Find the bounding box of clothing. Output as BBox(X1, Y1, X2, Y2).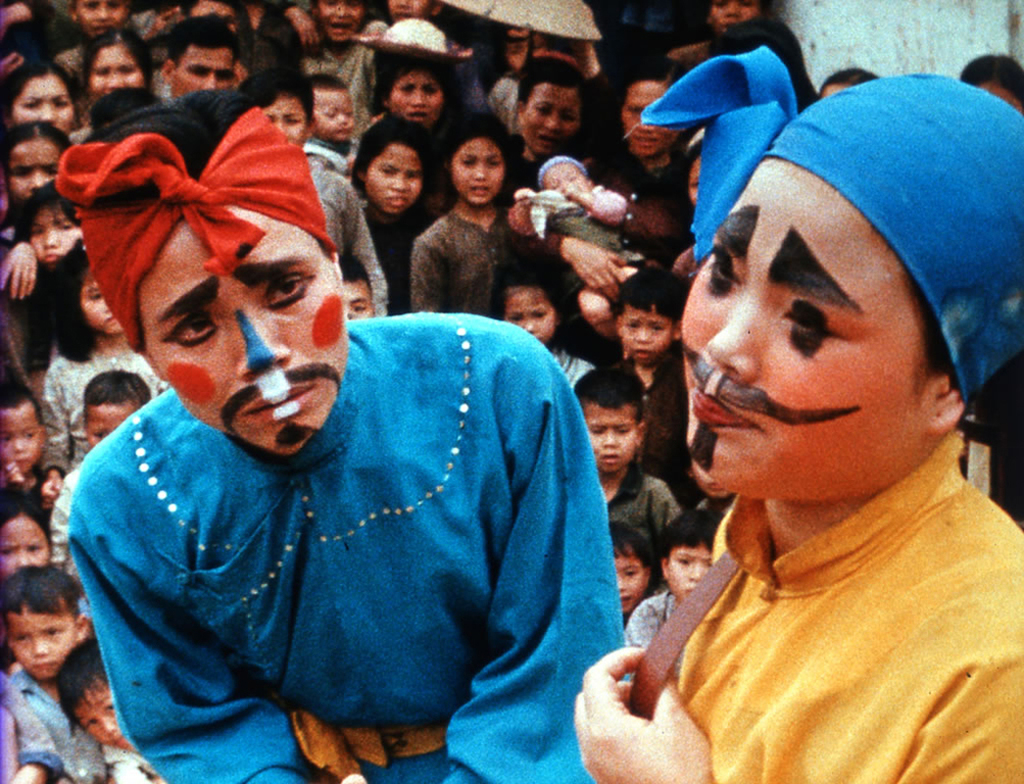
BBox(43, 348, 170, 475).
